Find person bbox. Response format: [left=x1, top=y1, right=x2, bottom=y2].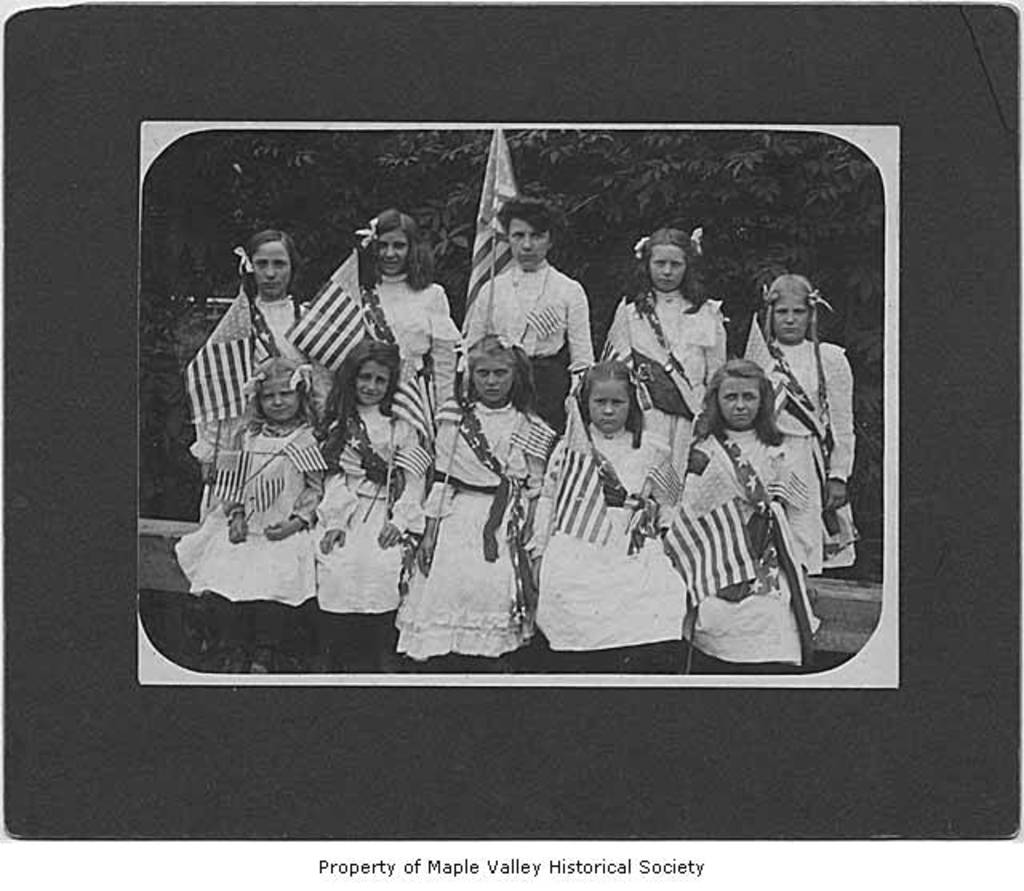
[left=448, top=208, right=597, bottom=451].
